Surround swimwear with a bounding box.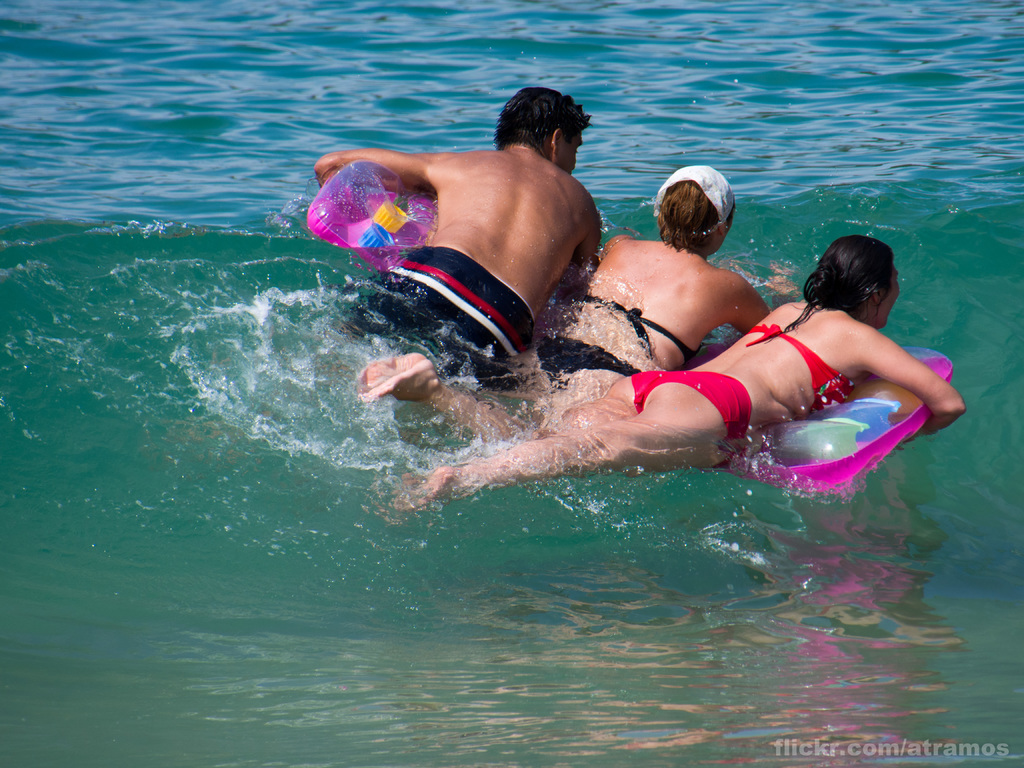
<box>629,363,752,463</box>.
